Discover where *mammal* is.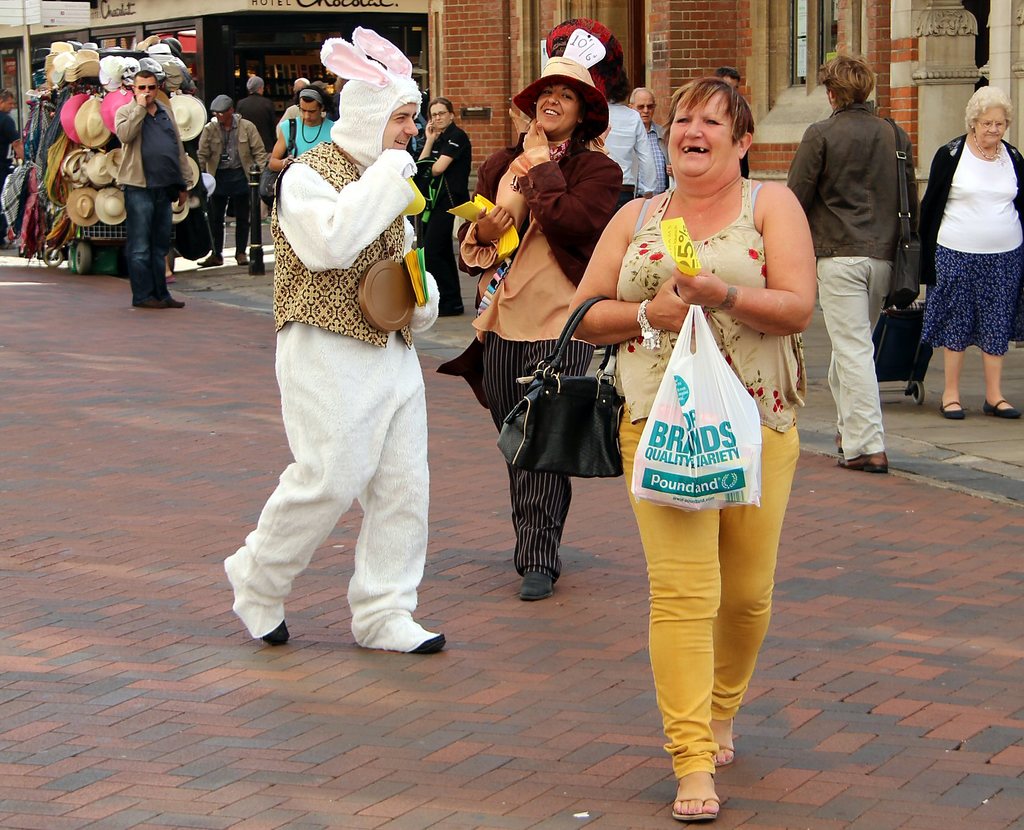
Discovered at 418 97 470 317.
